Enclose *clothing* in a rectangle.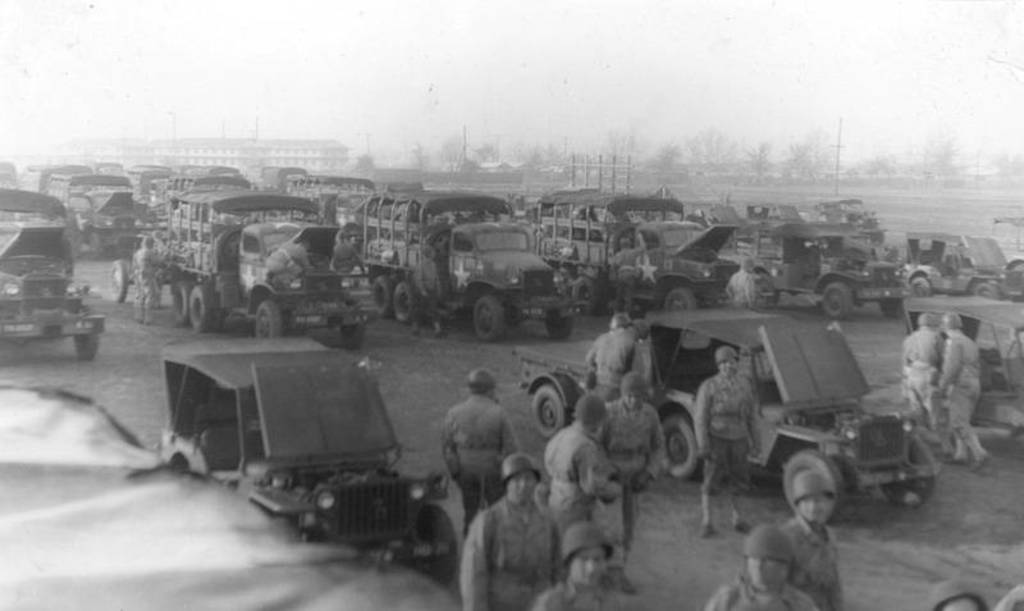
(x1=536, y1=578, x2=613, y2=610).
